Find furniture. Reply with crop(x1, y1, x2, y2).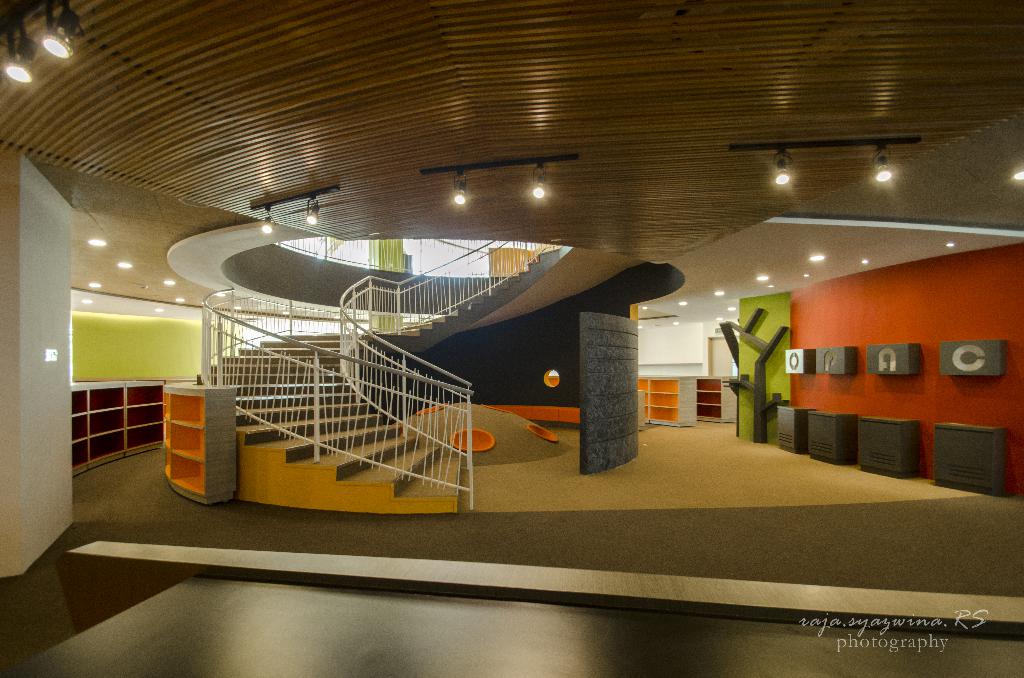
crop(72, 377, 166, 477).
